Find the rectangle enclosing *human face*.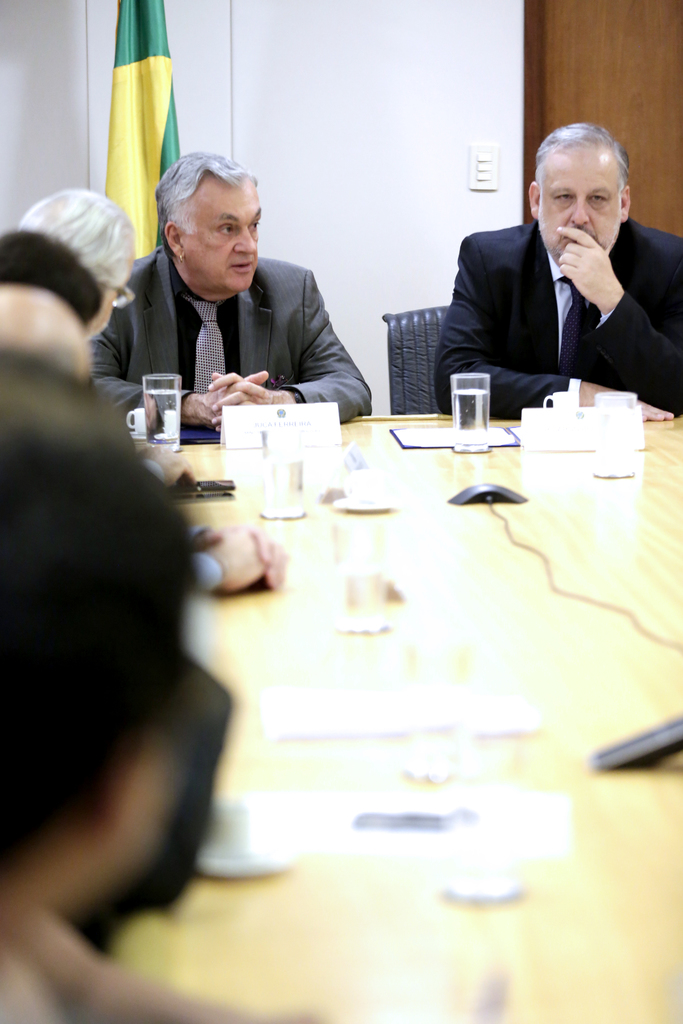
crop(82, 271, 128, 350).
